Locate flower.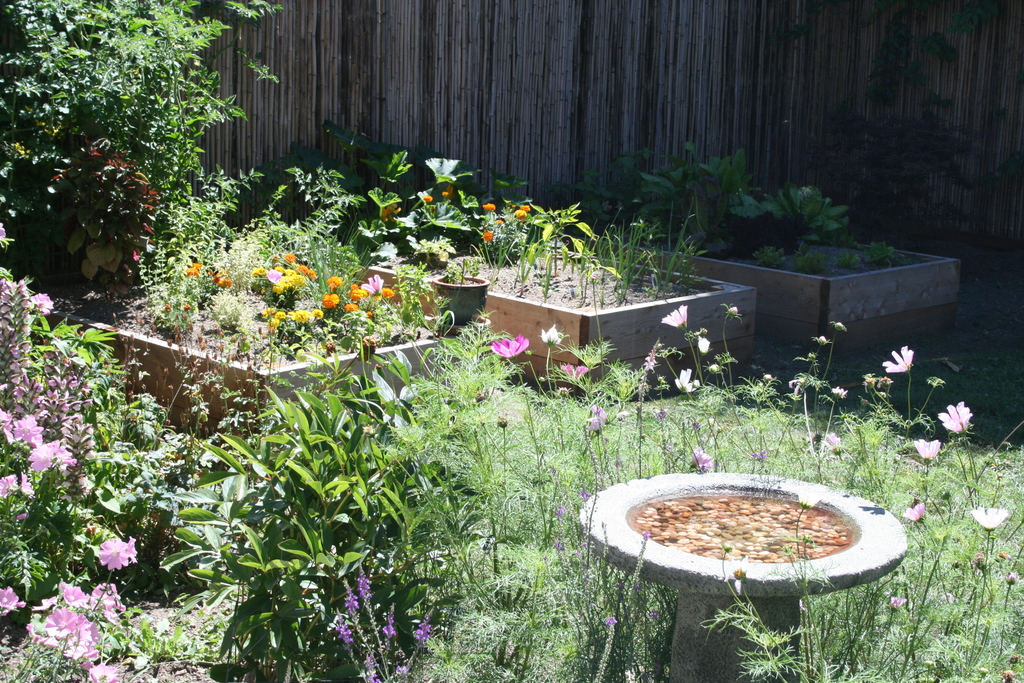
Bounding box: detection(832, 386, 848, 397).
